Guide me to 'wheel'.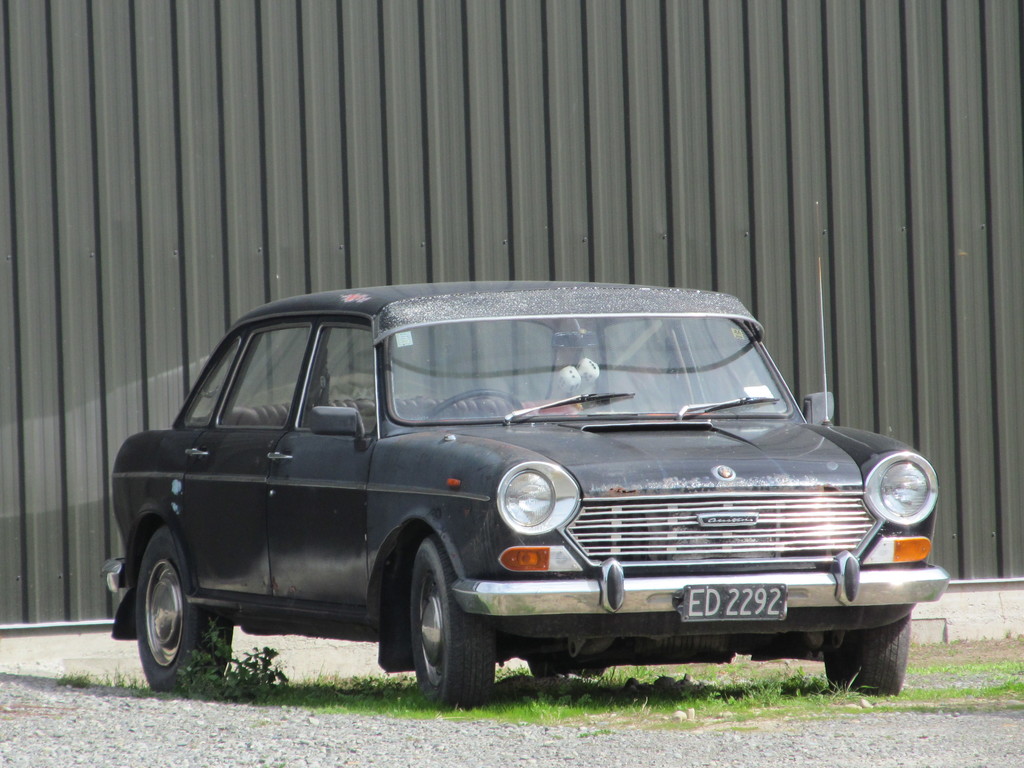
Guidance: bbox=(136, 522, 233, 692).
